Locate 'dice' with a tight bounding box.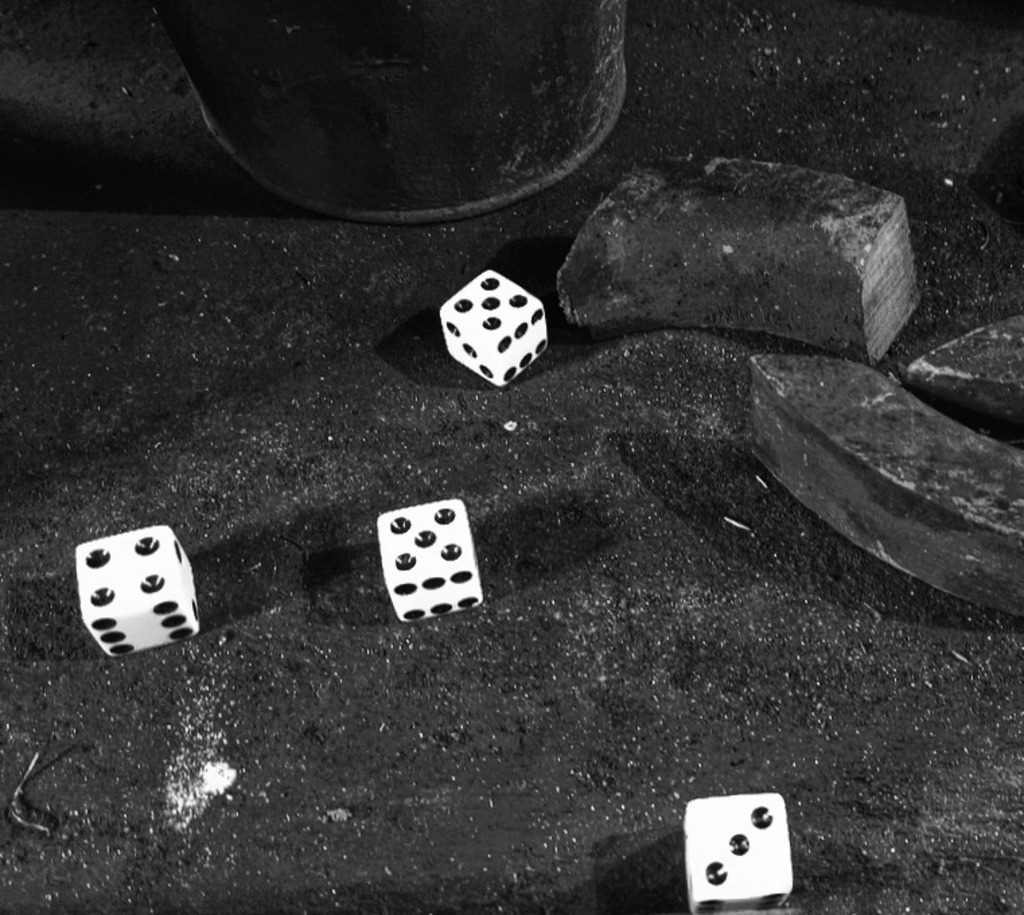
x1=75, y1=521, x2=207, y2=658.
